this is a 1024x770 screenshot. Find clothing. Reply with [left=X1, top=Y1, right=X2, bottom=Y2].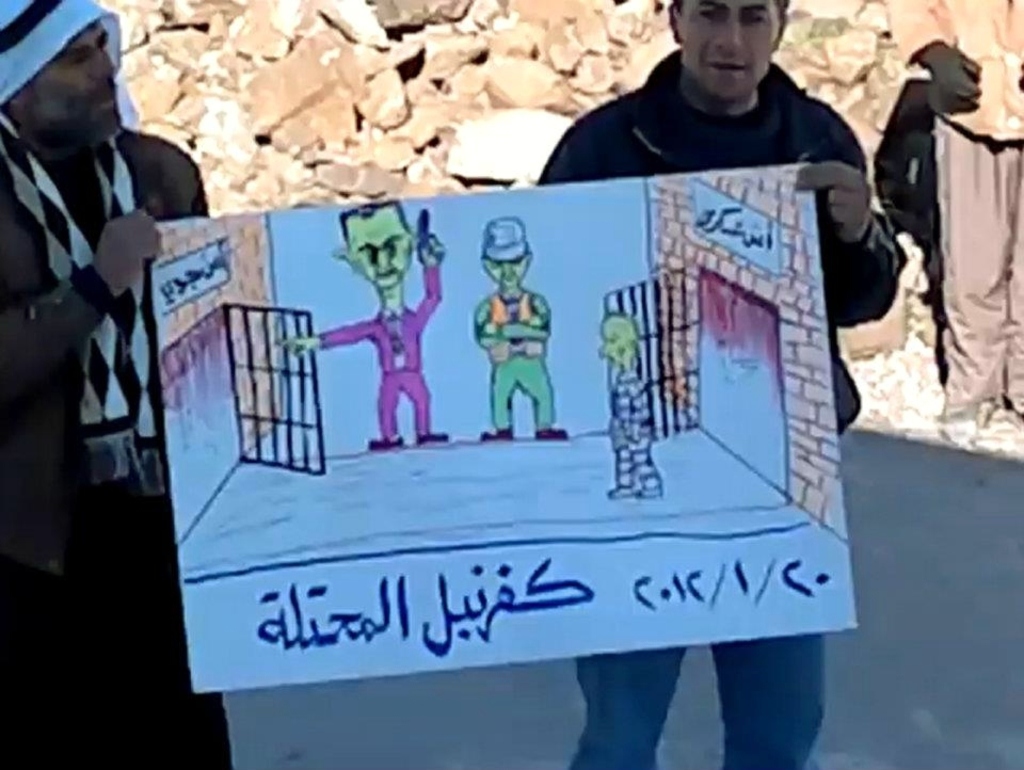
[left=323, top=263, right=436, bottom=442].
